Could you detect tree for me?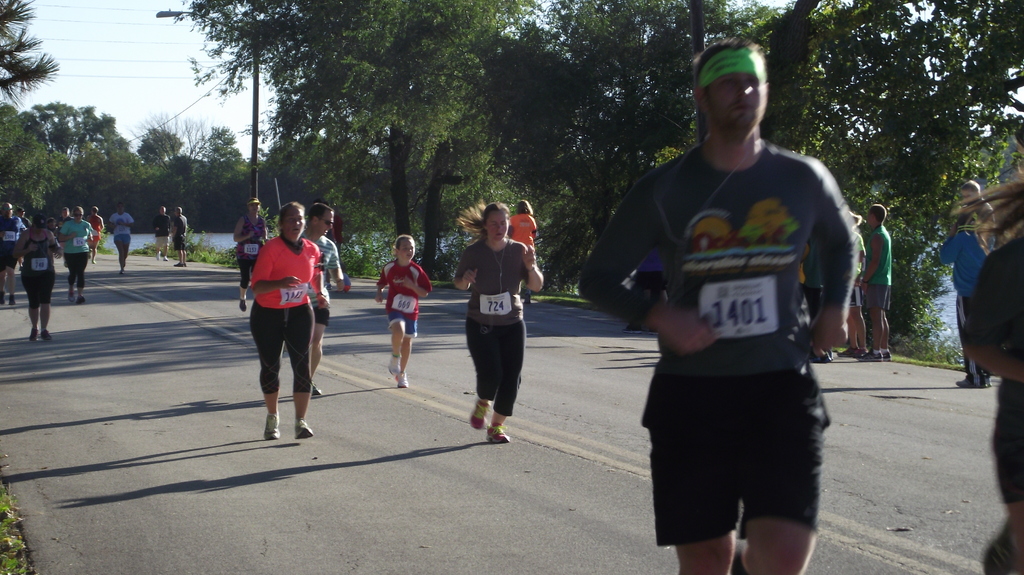
Detection result: [x1=189, y1=118, x2=244, y2=167].
